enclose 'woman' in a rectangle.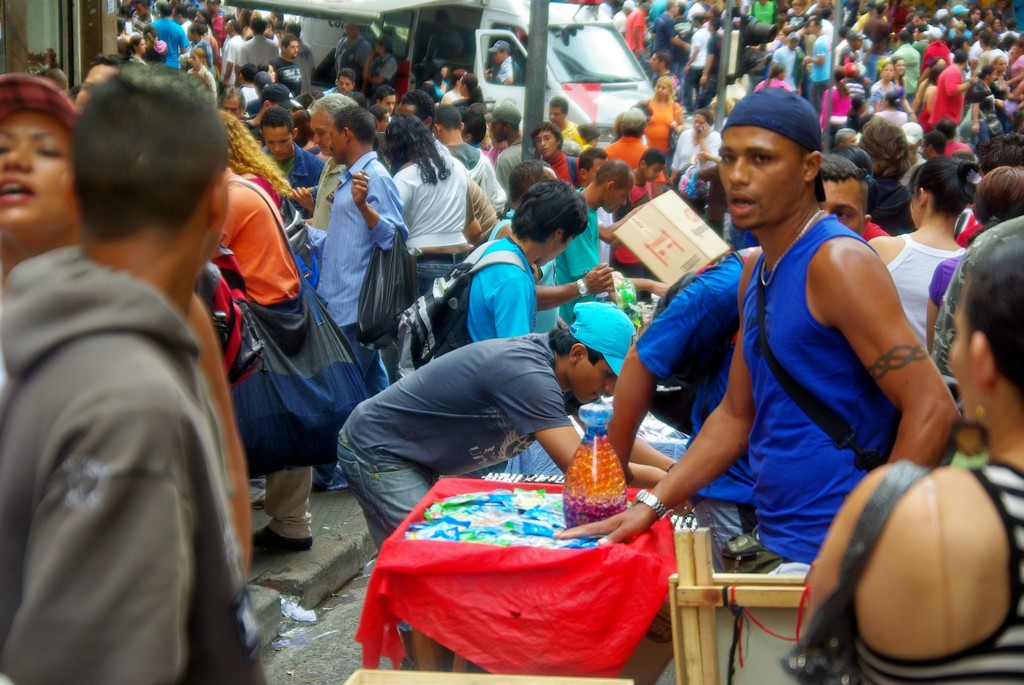
left=799, top=243, right=1023, bottom=684.
